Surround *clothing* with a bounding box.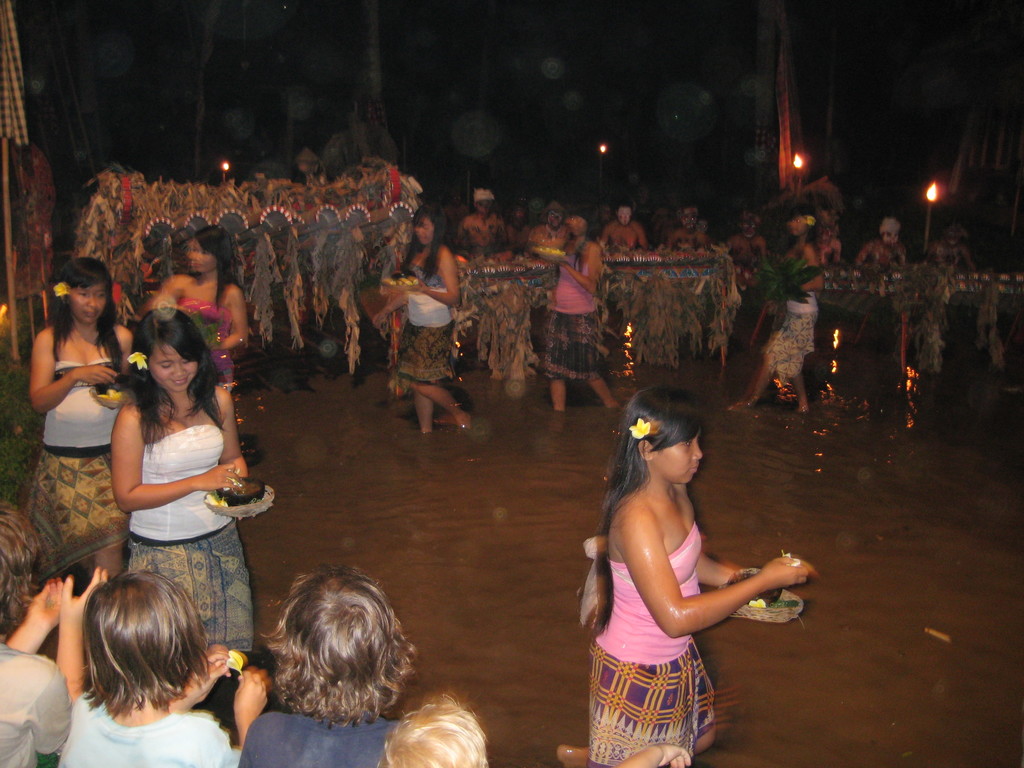
l=766, t=265, r=822, b=384.
